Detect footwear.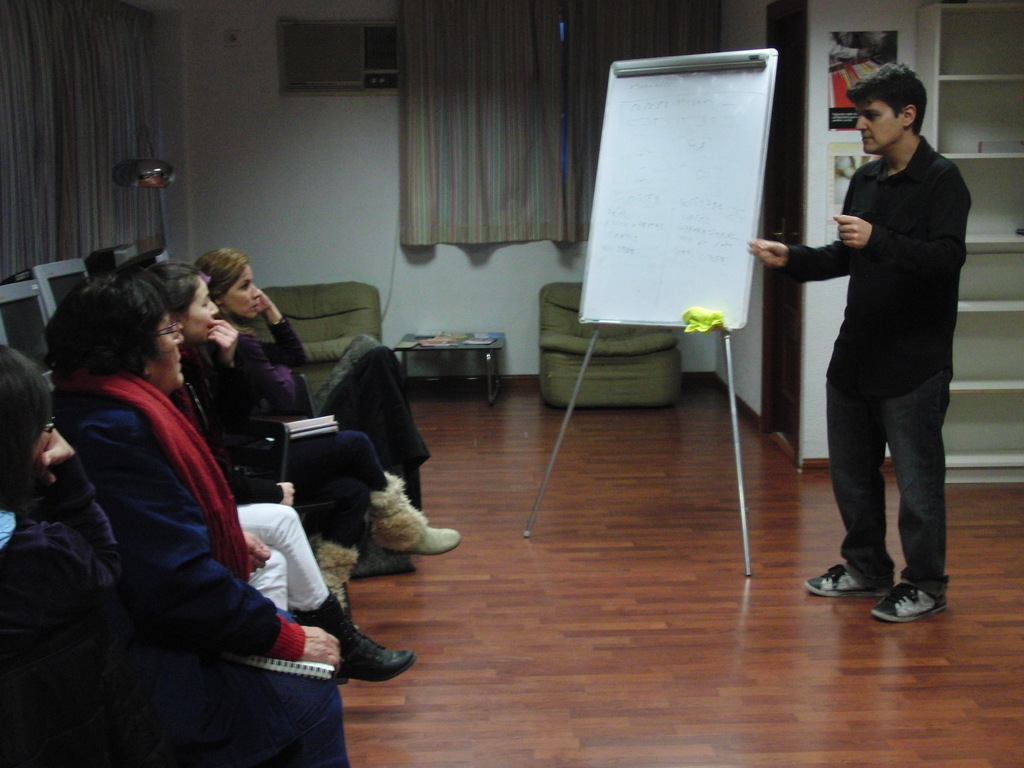
Detected at [x1=872, y1=573, x2=945, y2=625].
